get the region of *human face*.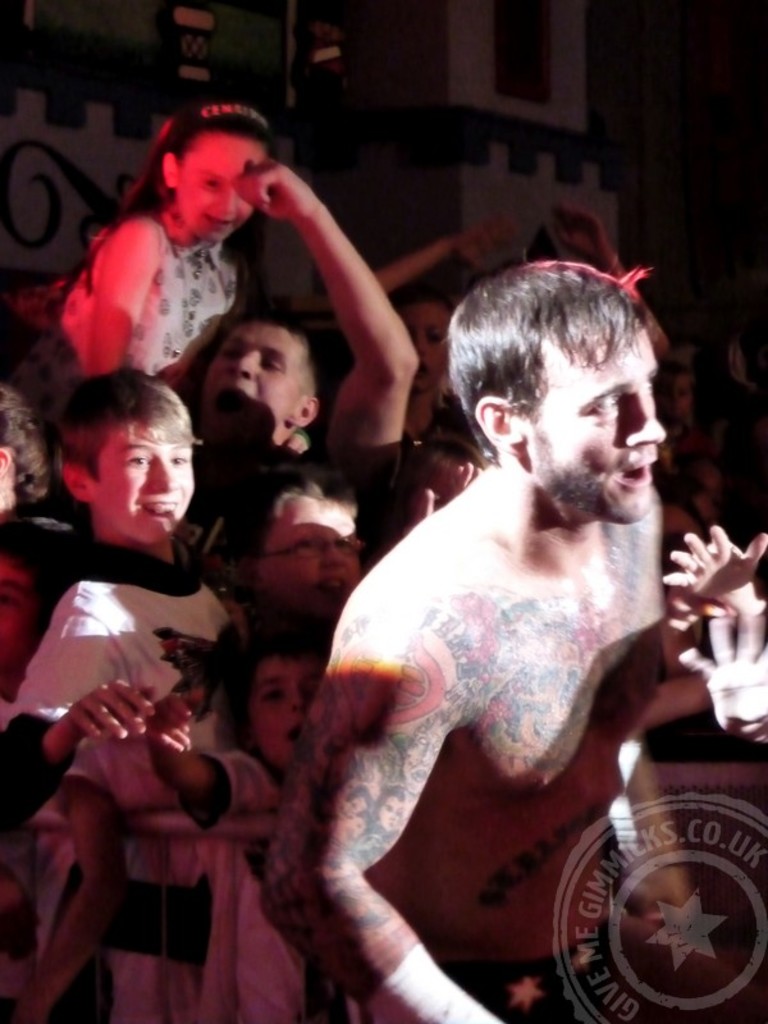
202, 321, 300, 444.
